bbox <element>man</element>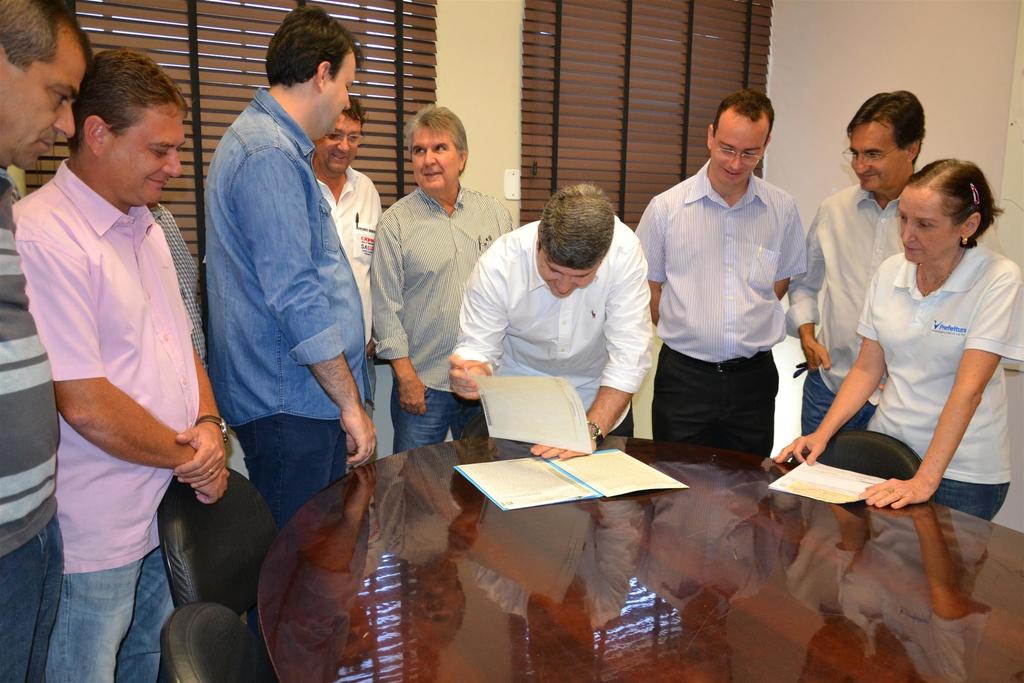
crop(203, 3, 383, 528)
